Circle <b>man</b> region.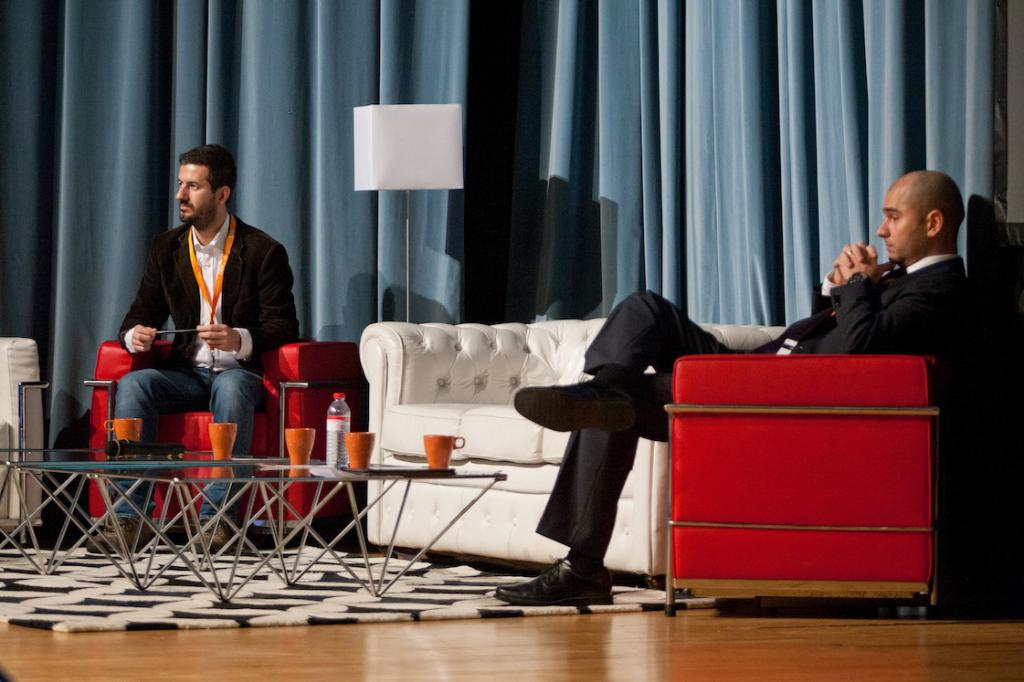
Region: x1=500 y1=165 x2=969 y2=614.
